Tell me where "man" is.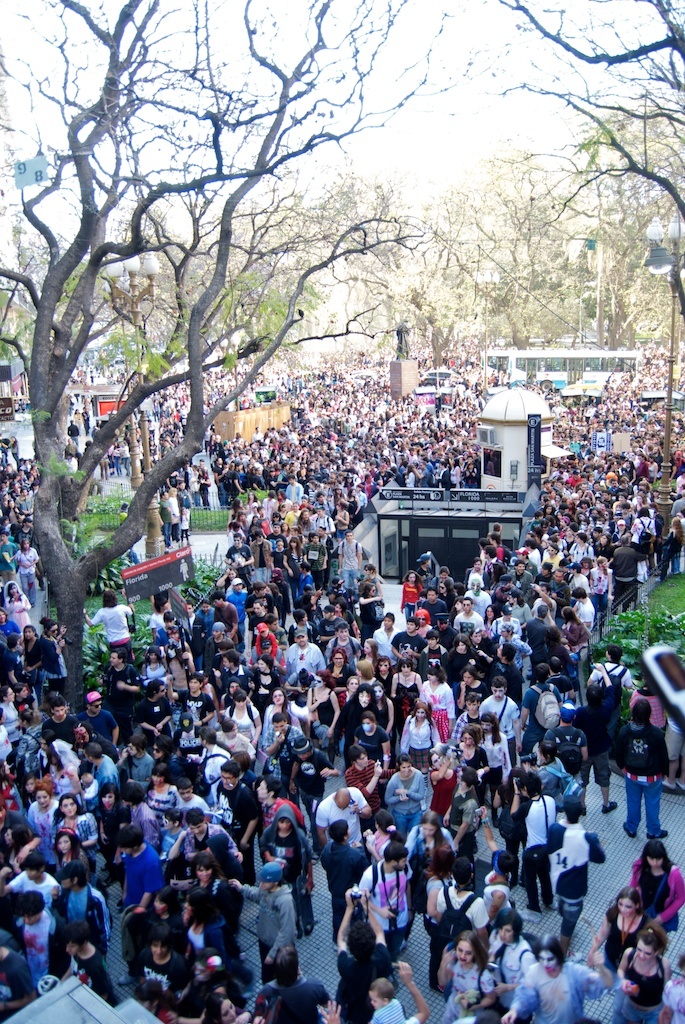
"man" is at BBox(317, 789, 371, 857).
